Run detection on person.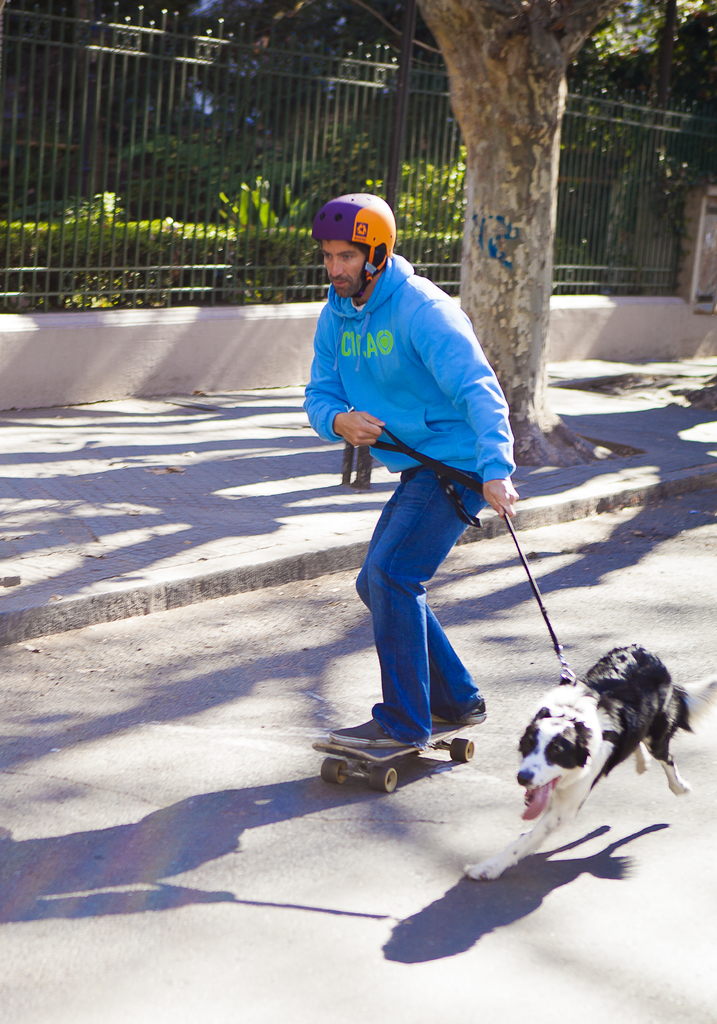
Result: Rect(303, 183, 522, 753).
